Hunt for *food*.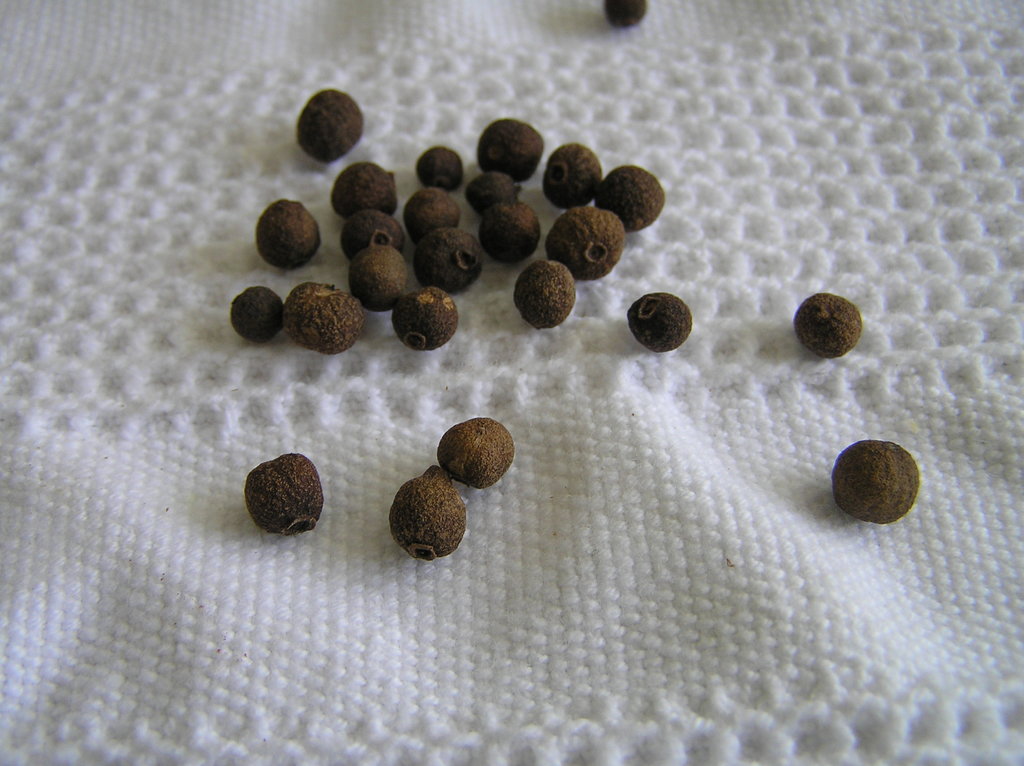
Hunted down at box=[332, 161, 401, 217].
